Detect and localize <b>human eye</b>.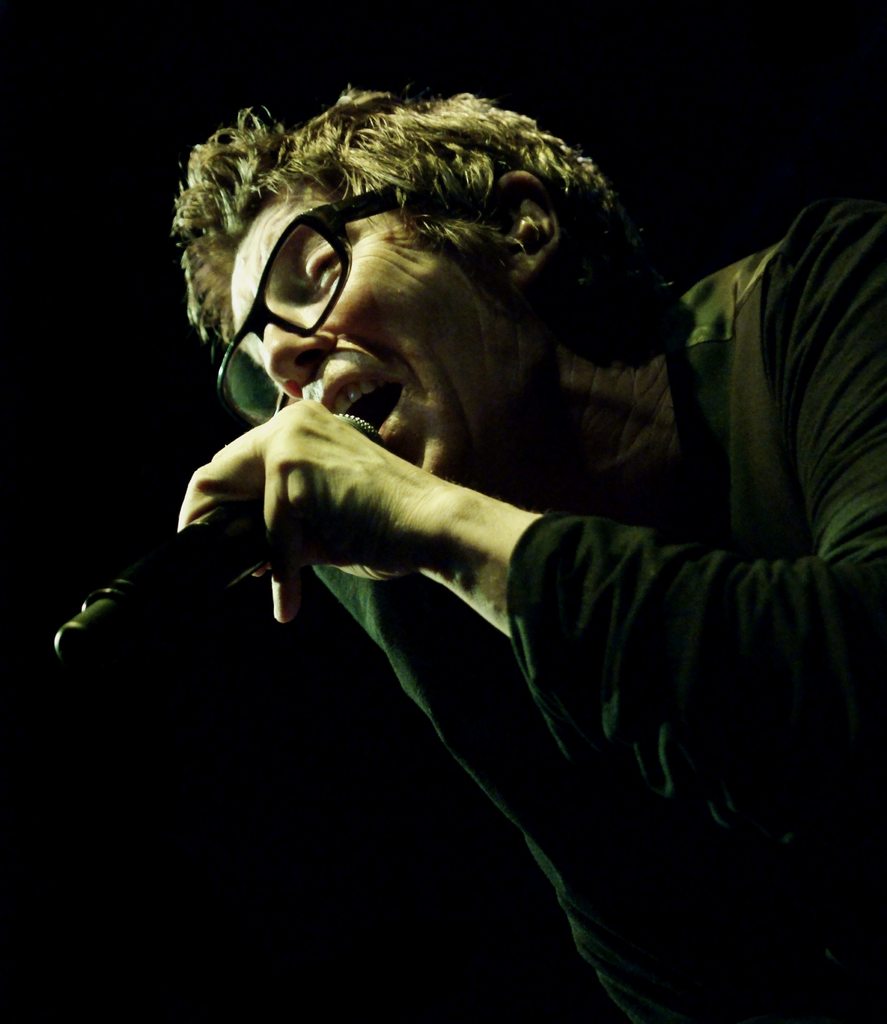
Localized at [x1=308, y1=238, x2=355, y2=288].
